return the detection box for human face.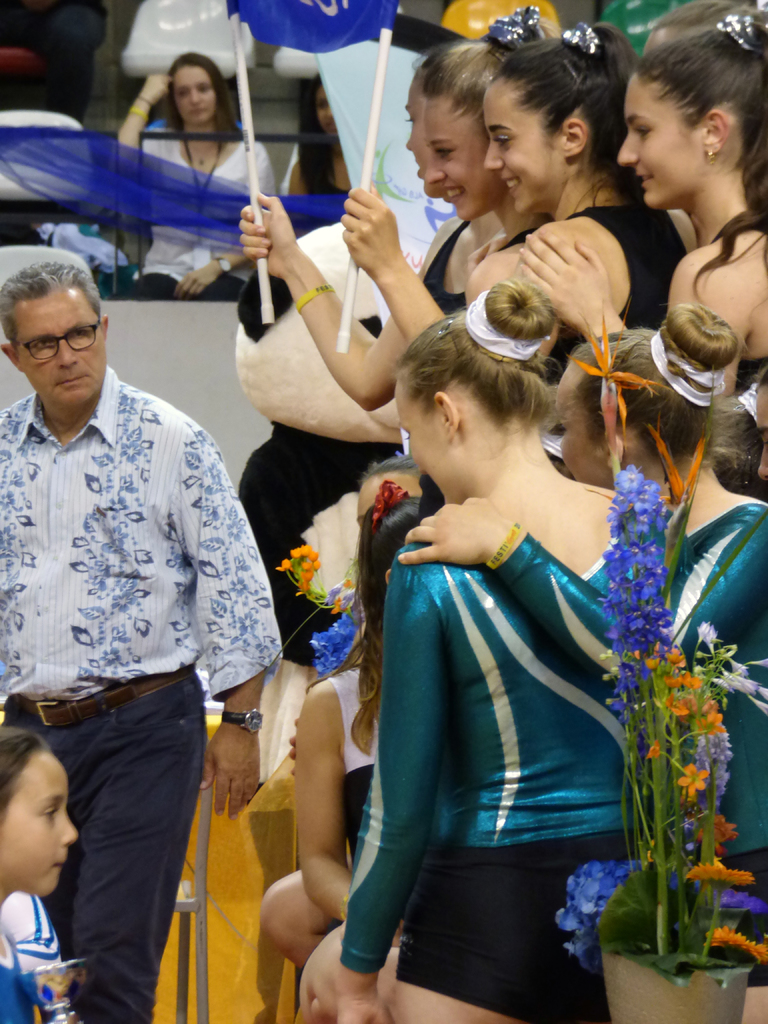
17,286,109,405.
